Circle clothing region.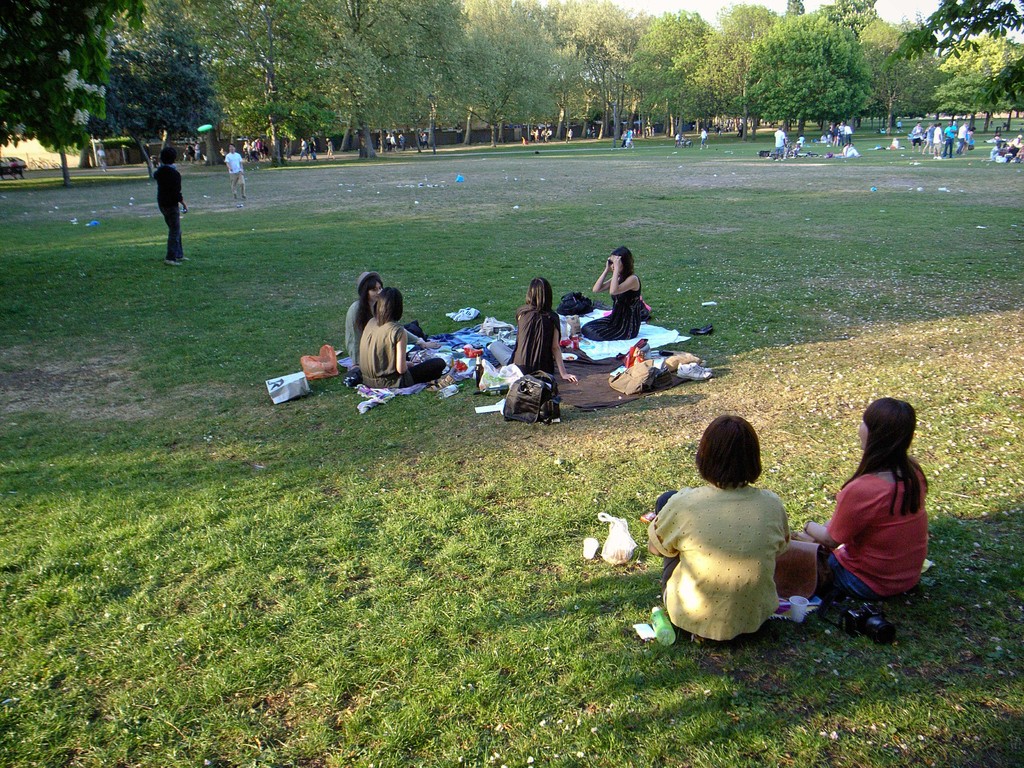
Region: rect(359, 320, 448, 387).
